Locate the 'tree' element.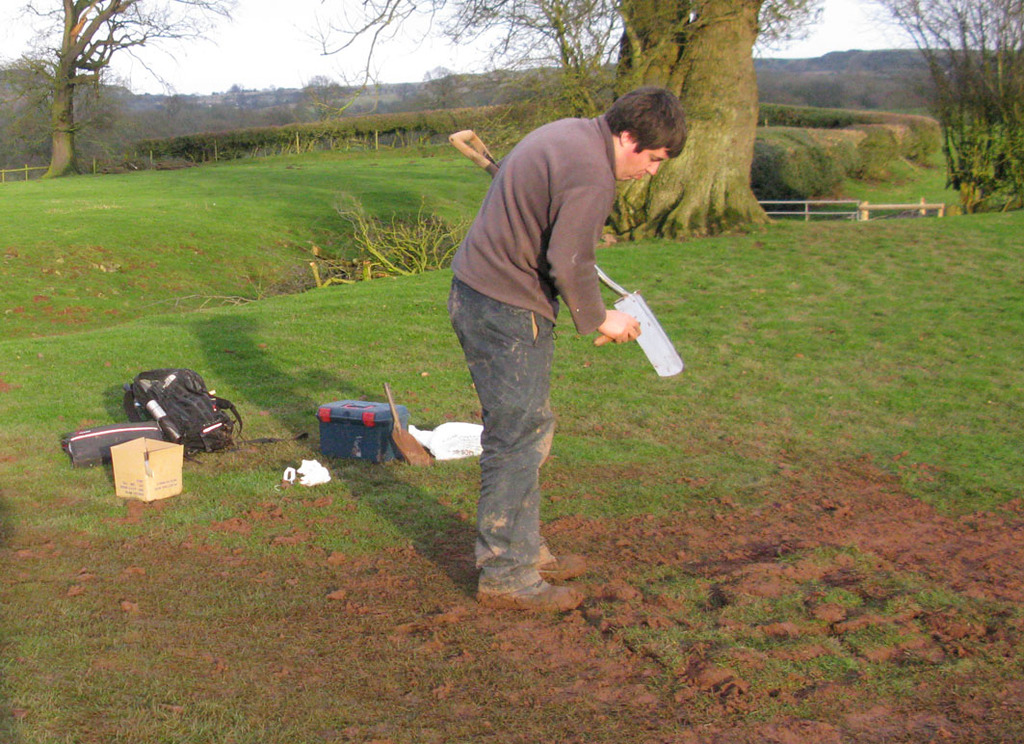
Element bbox: (9, 3, 158, 163).
